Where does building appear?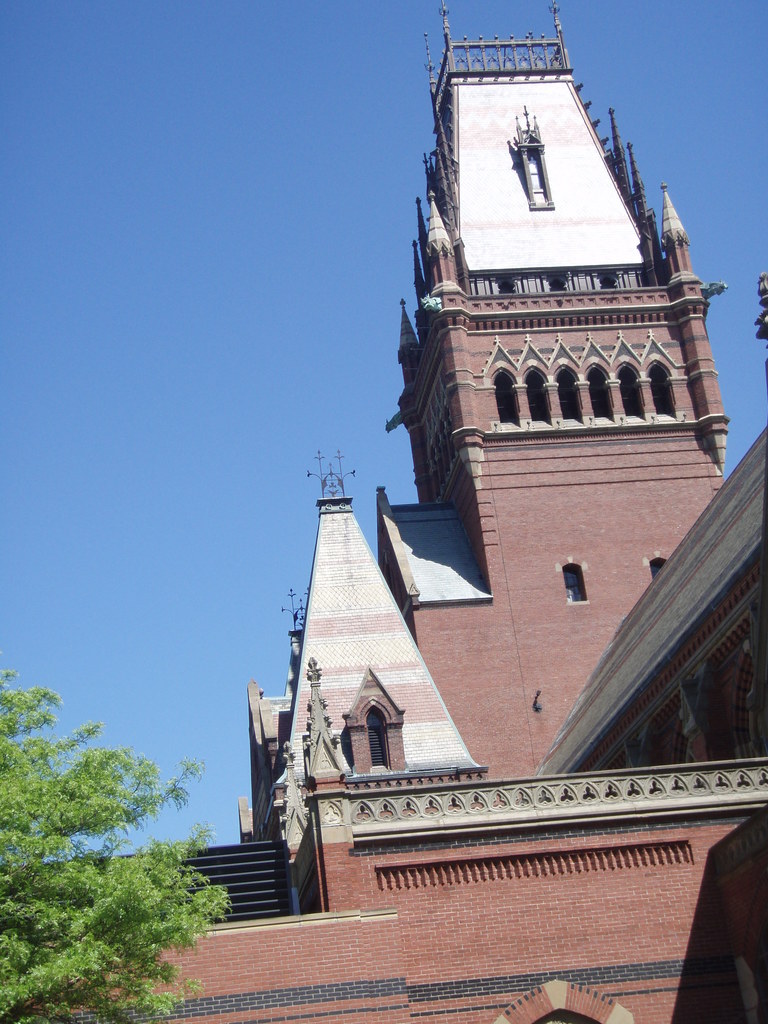
Appears at 18/0/767/1023.
